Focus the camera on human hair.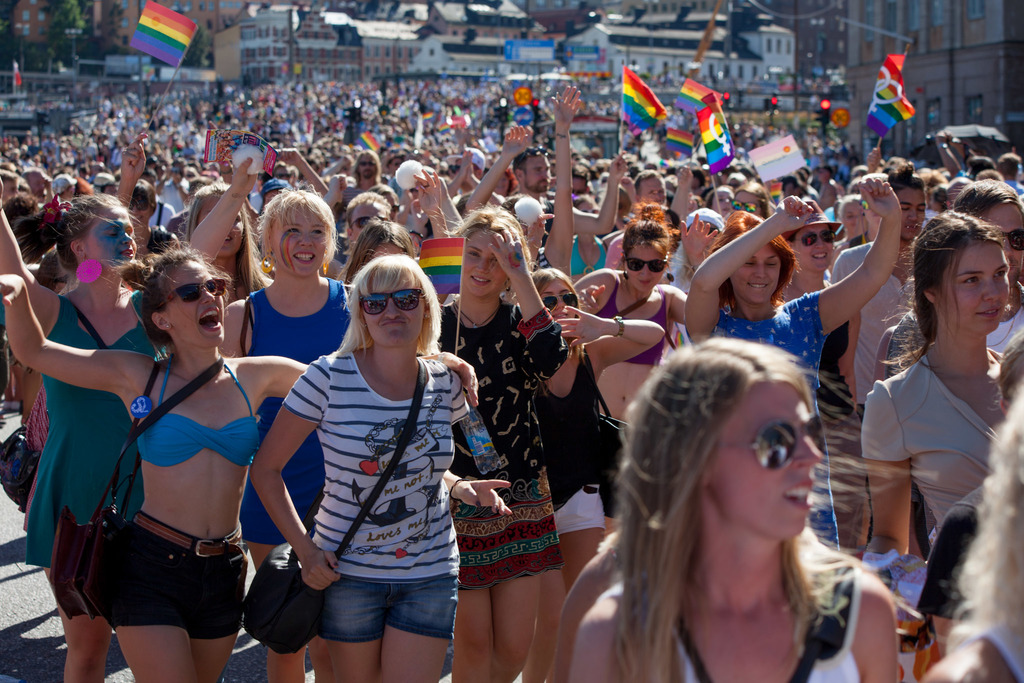
Focus region: 106/247/220/354.
